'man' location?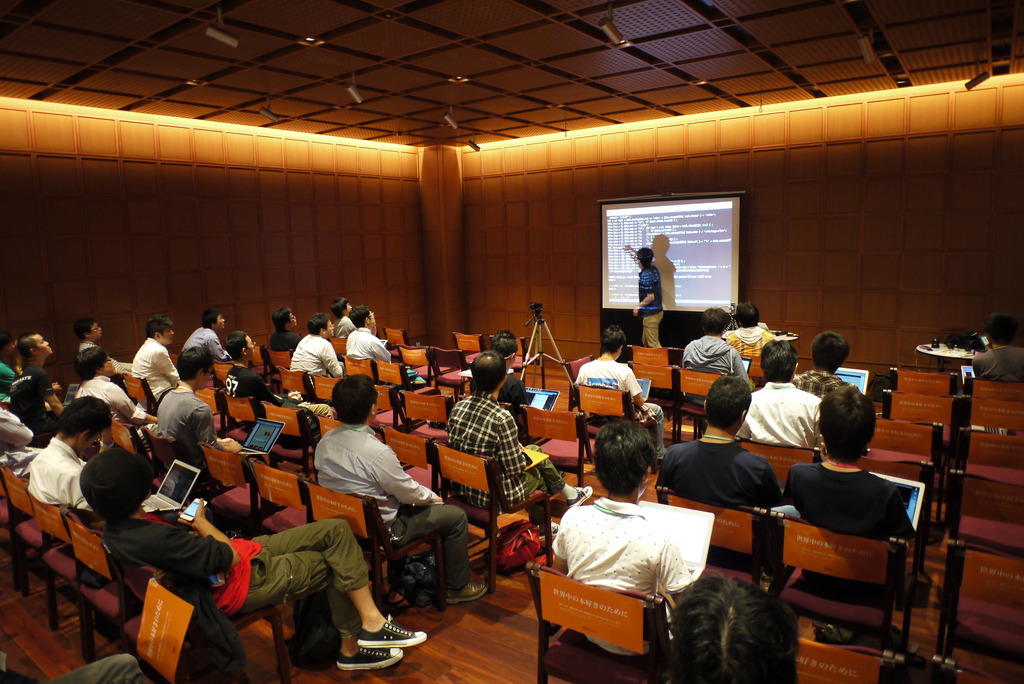
<bbox>672, 573, 797, 683</bbox>
